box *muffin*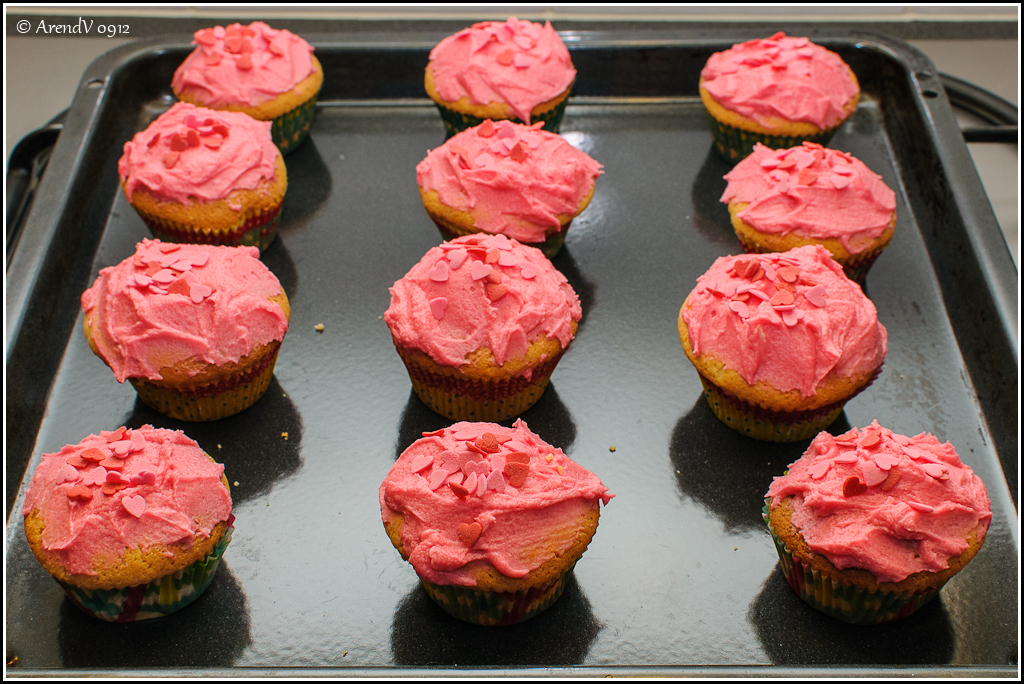
x1=171, y1=16, x2=320, y2=149
